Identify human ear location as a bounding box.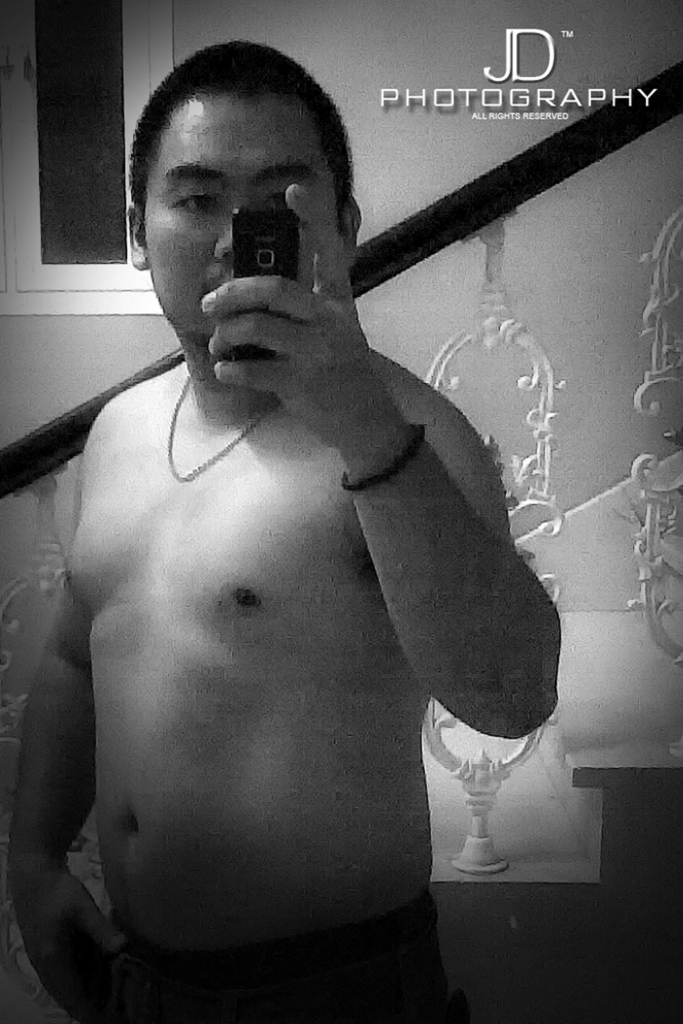
detection(125, 203, 151, 271).
